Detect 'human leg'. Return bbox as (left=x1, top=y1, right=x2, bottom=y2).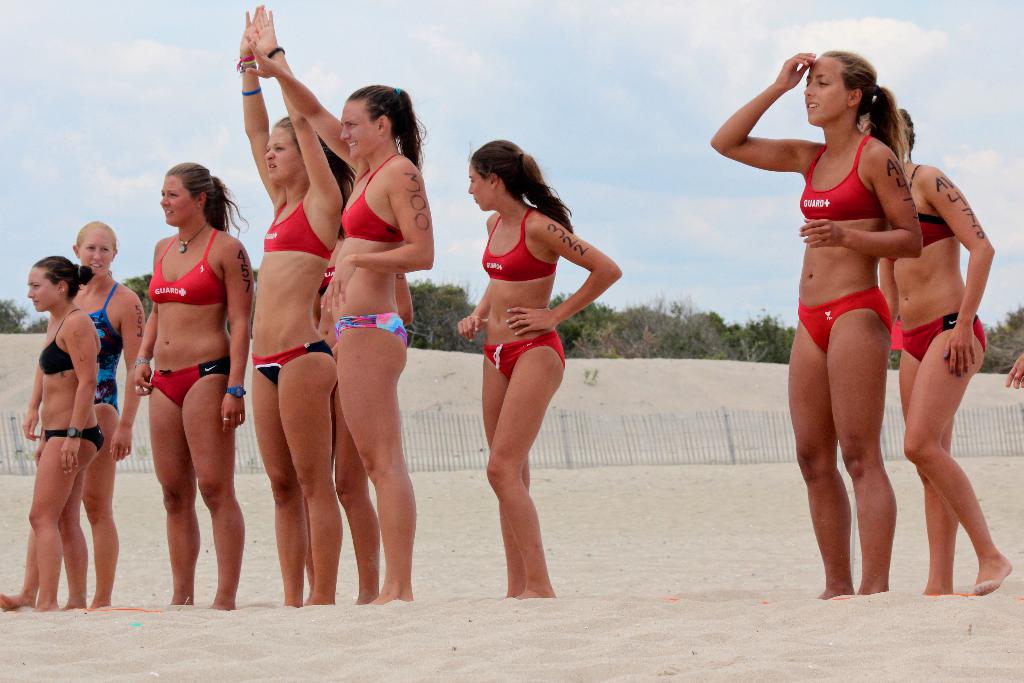
(left=88, top=411, right=116, bottom=609).
